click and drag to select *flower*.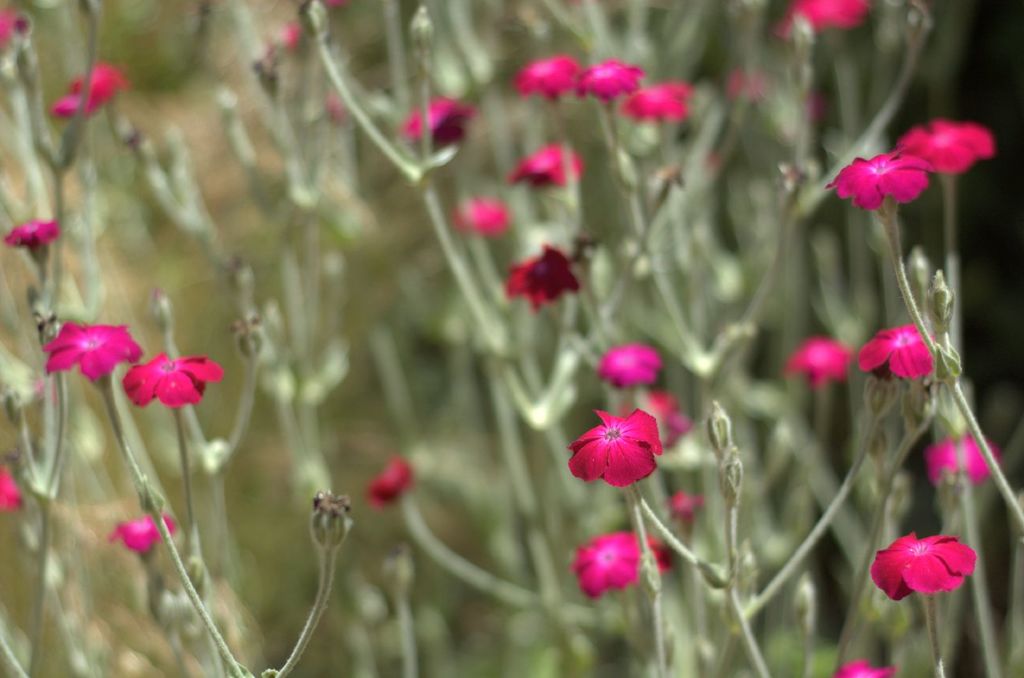
Selection: 45 317 152 379.
